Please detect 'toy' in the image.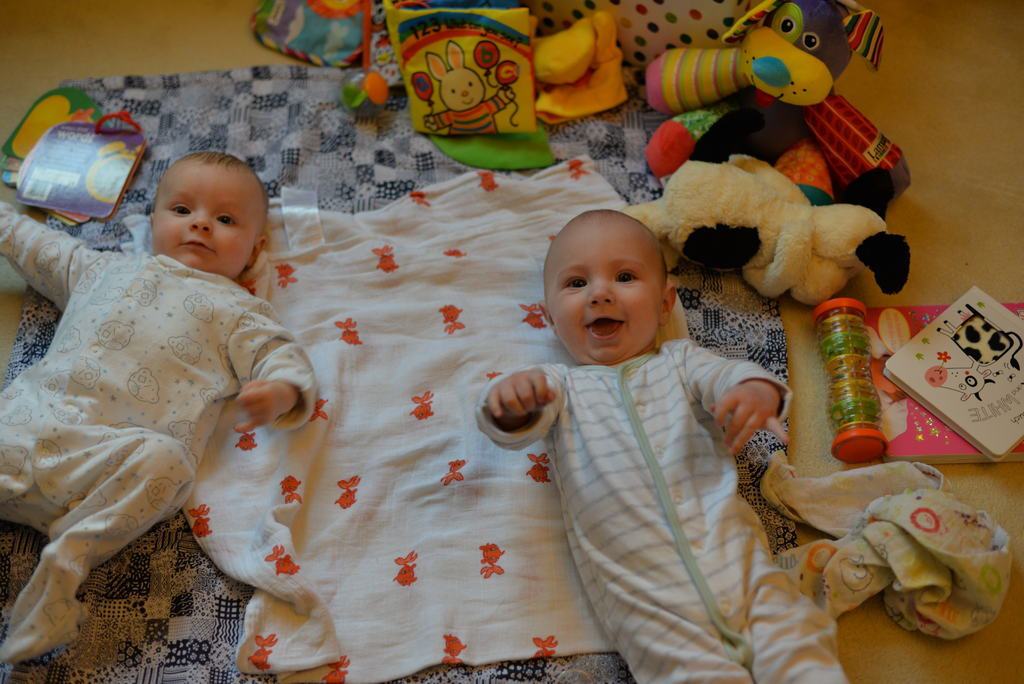
[628, 143, 910, 311].
